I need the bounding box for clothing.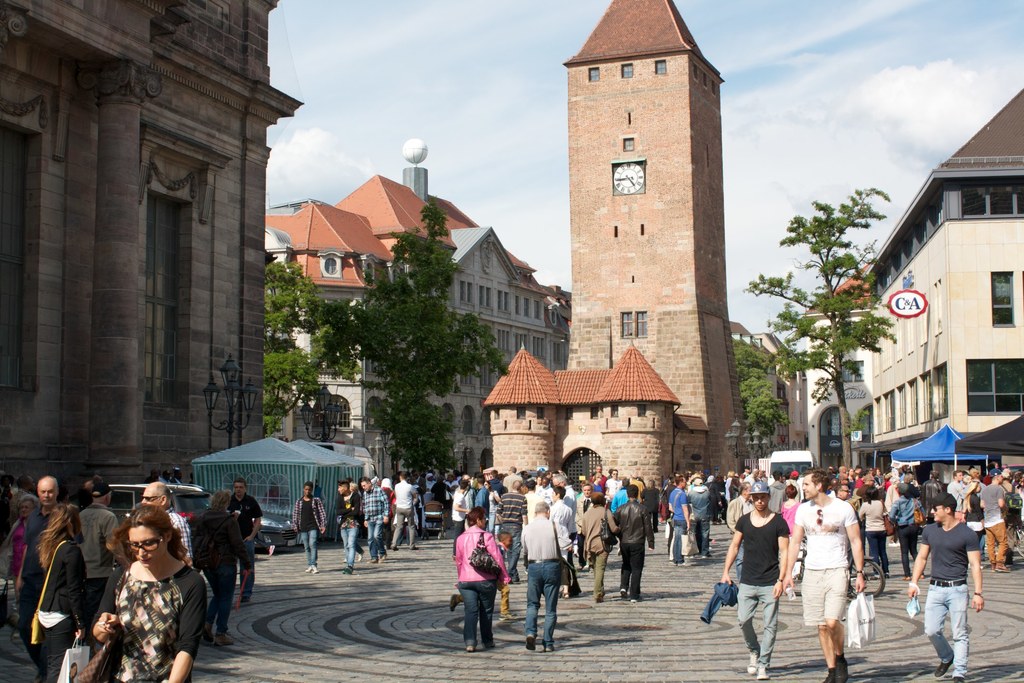
Here it is: bbox=[832, 654, 847, 666].
